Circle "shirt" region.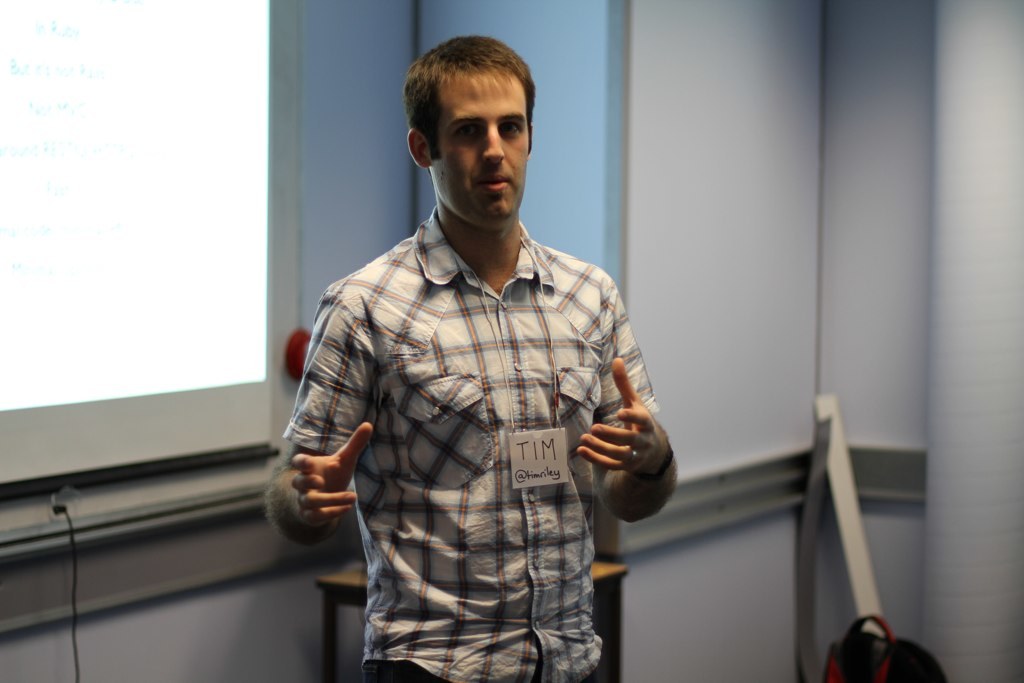
Region: detection(279, 204, 662, 682).
